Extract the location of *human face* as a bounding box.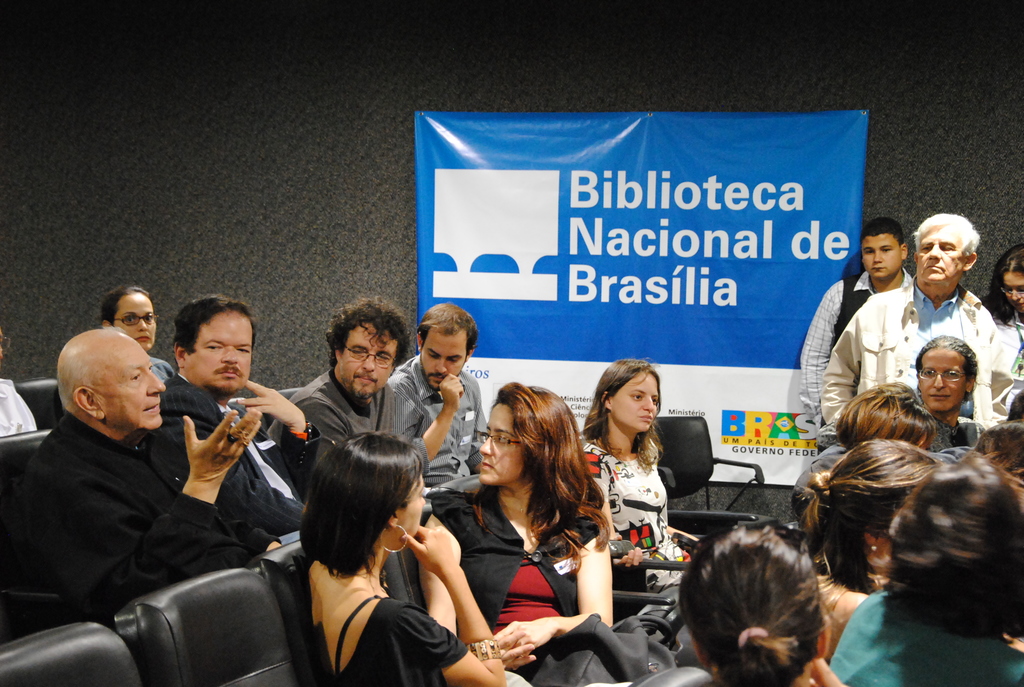
(left=919, top=350, right=968, bottom=416).
